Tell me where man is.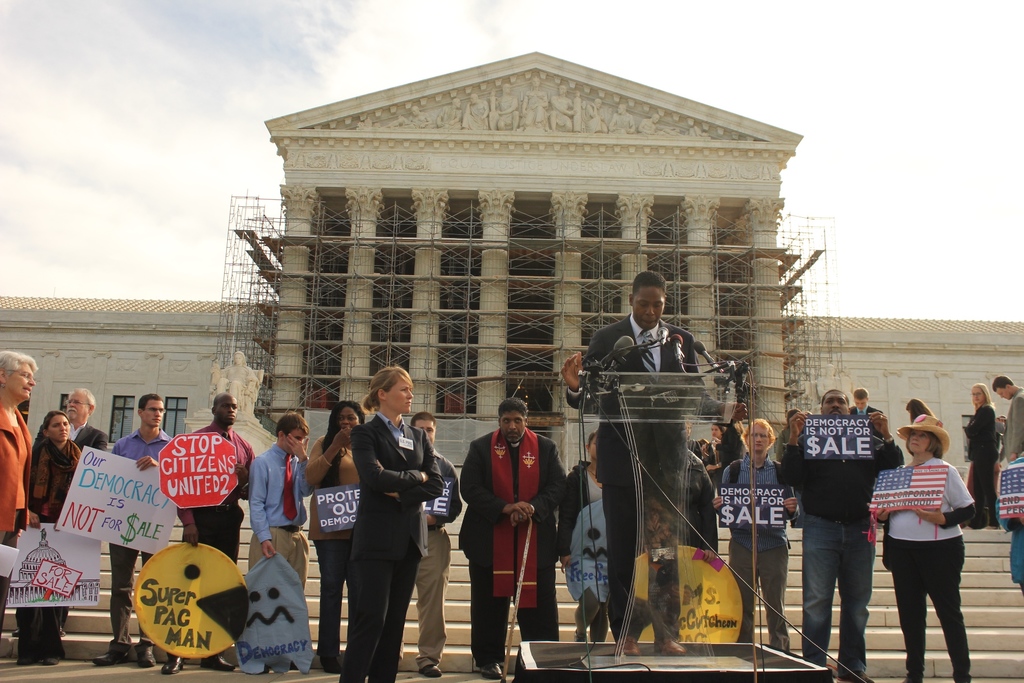
man is at <box>51,384,106,448</box>.
